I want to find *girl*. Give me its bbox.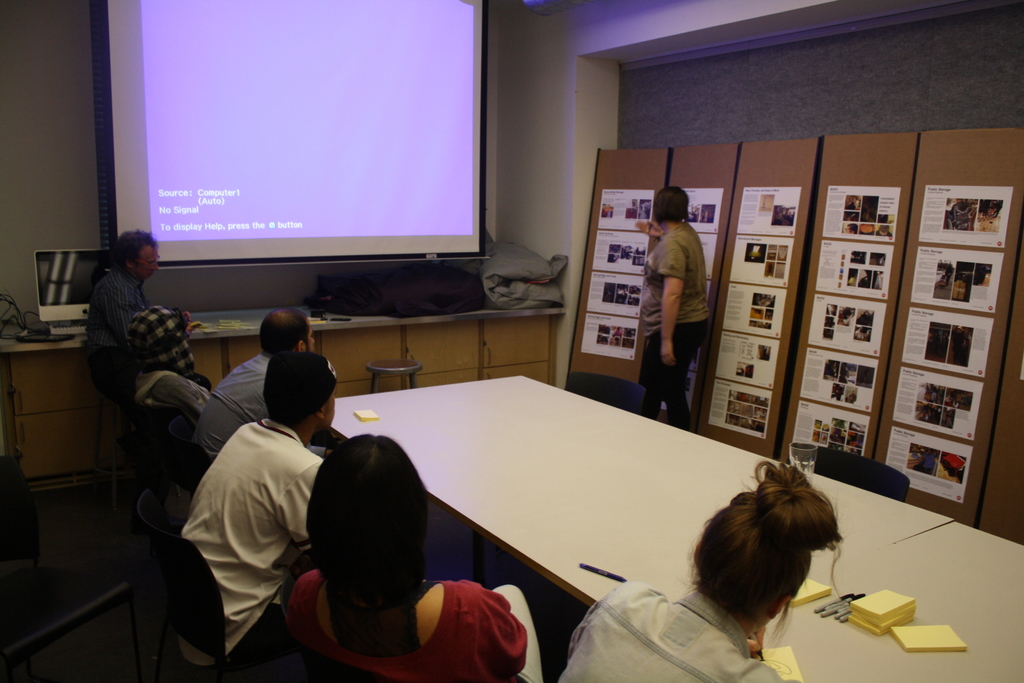
l=282, t=431, r=545, b=682.
